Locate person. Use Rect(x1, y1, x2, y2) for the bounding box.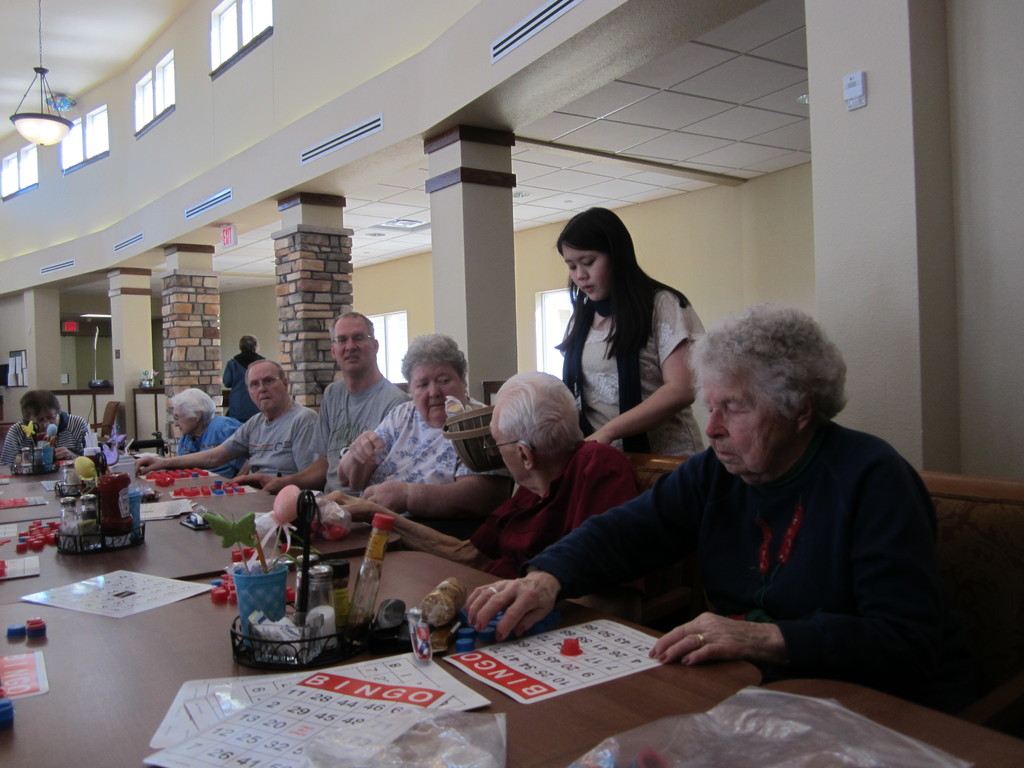
Rect(0, 389, 106, 473).
